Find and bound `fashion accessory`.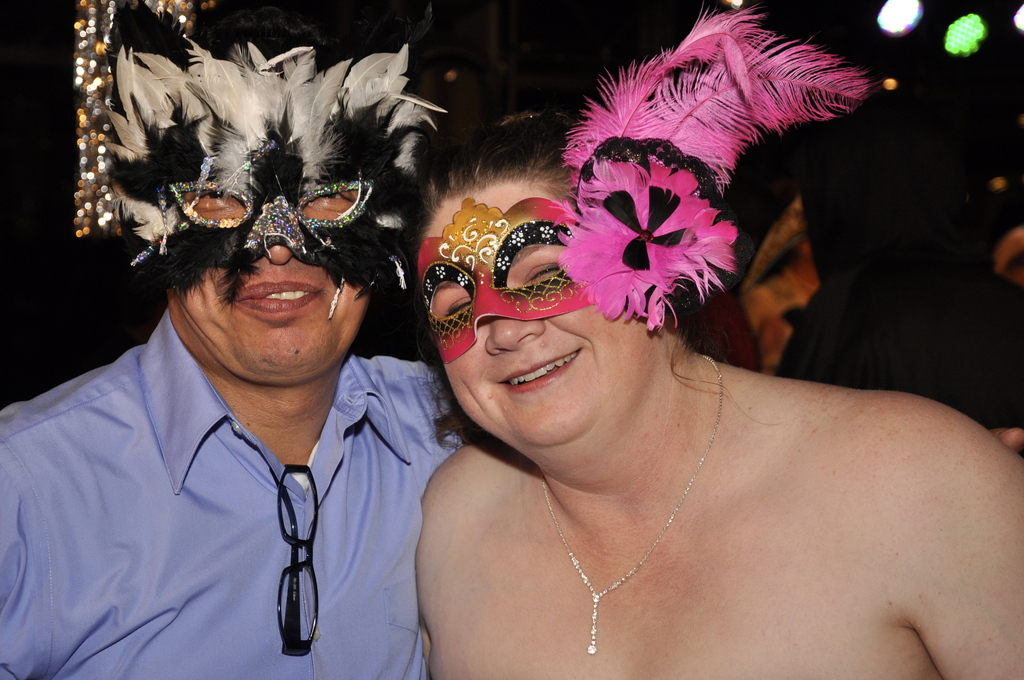
Bound: [100,0,446,316].
